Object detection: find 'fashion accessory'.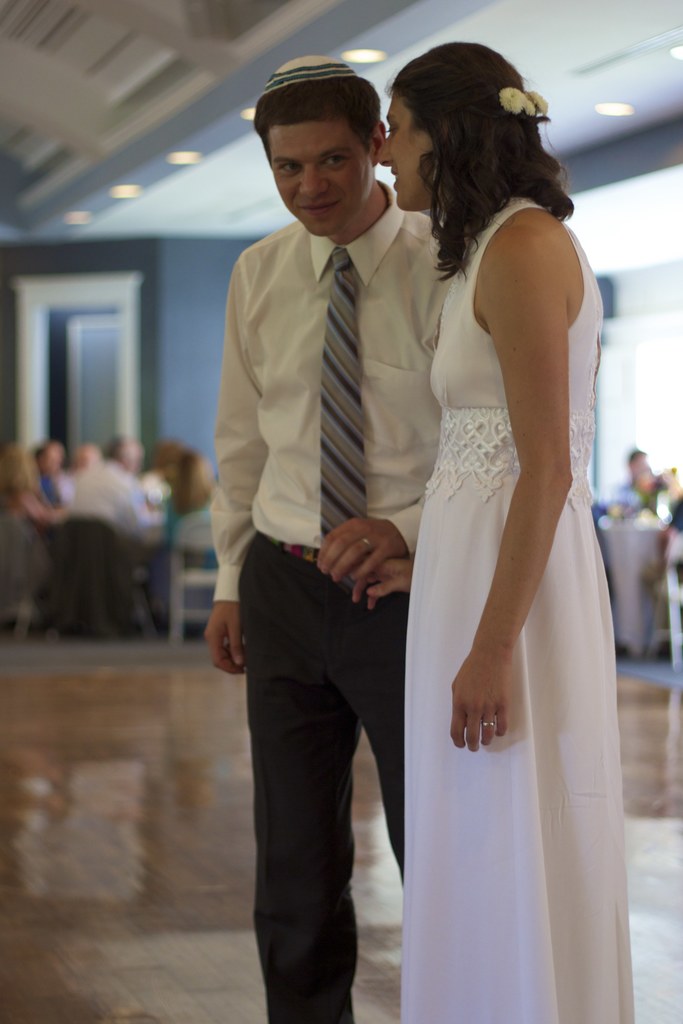
pyautogui.locateOnScreen(320, 248, 361, 536).
